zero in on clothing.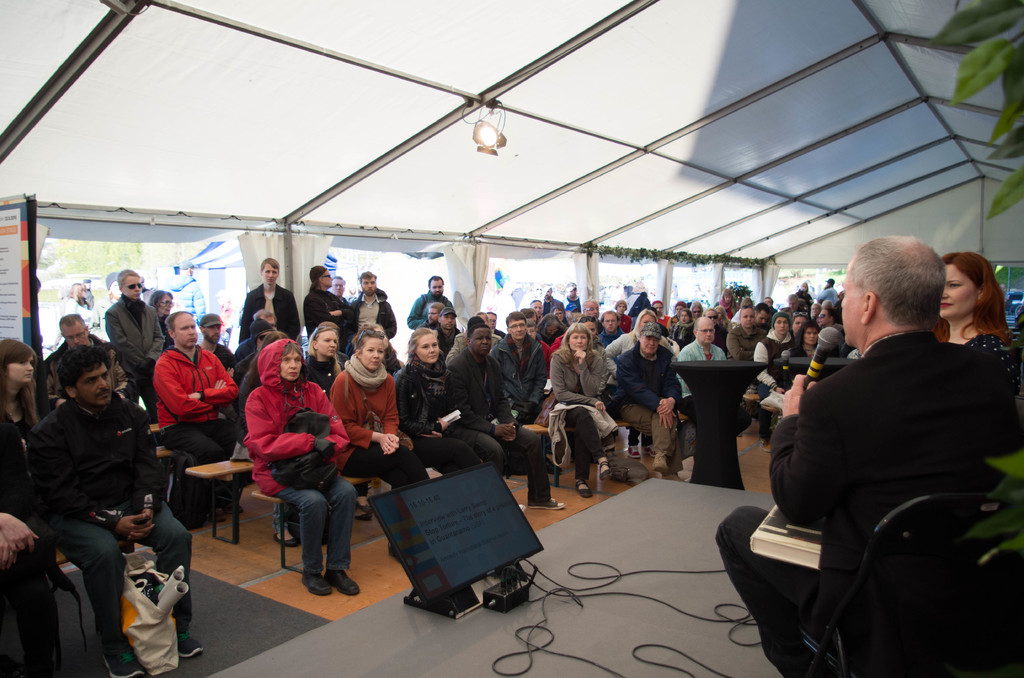
Zeroed in: <box>446,343,557,503</box>.
